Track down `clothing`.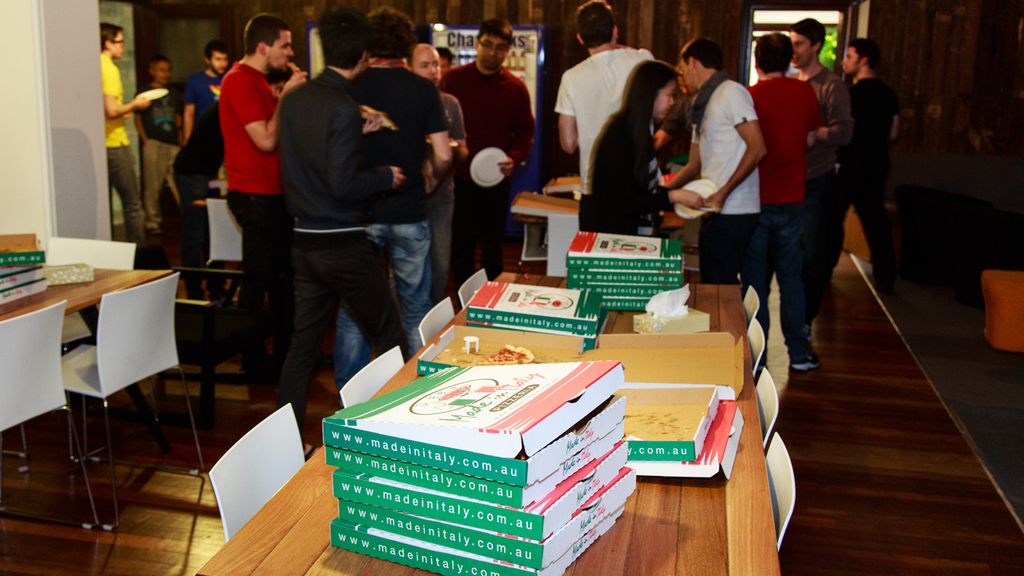
Tracked to pyautogui.locateOnScreen(753, 69, 813, 196).
